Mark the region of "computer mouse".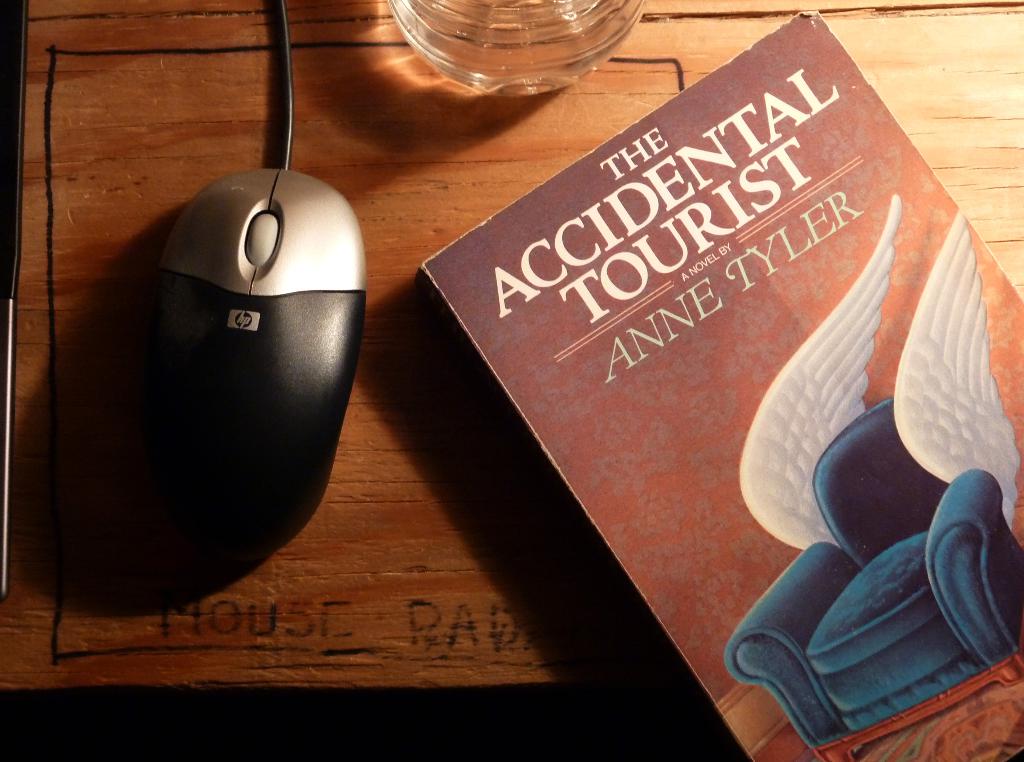
Region: box(138, 165, 366, 537).
